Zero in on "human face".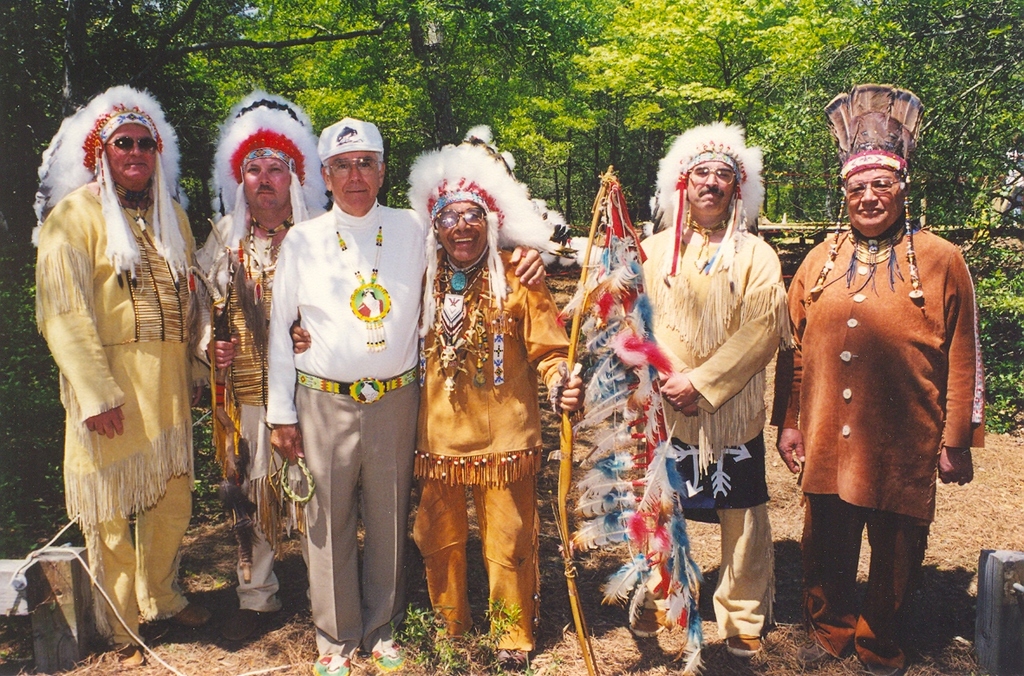
Zeroed in: bbox=[685, 156, 735, 221].
